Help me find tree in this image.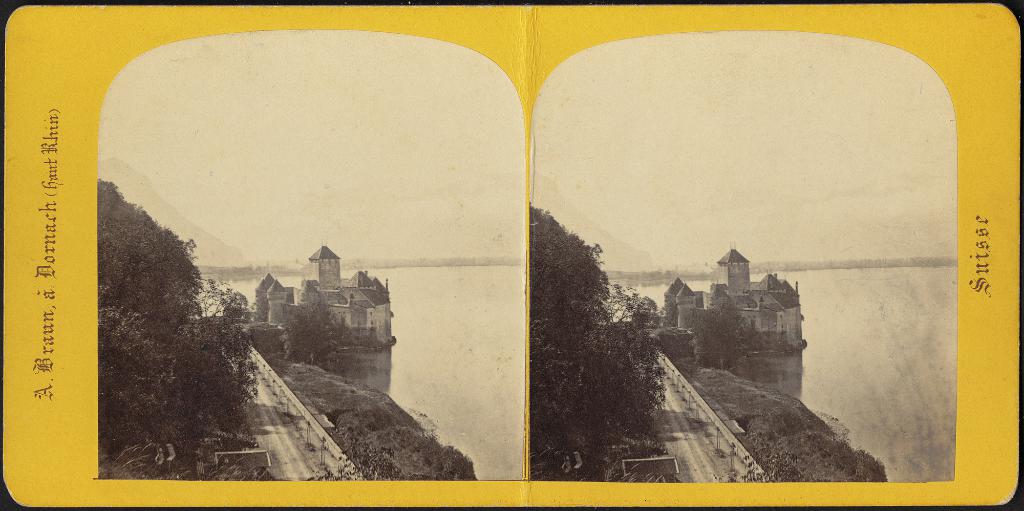
Found it: (716,407,889,491).
